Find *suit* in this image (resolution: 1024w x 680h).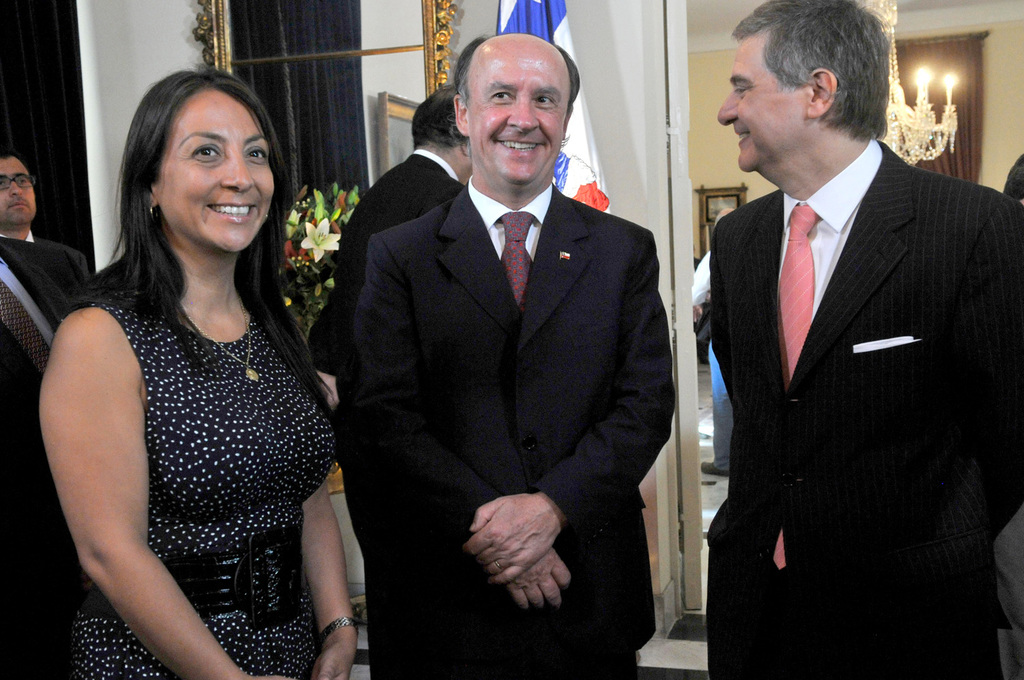
select_region(301, 147, 467, 679).
